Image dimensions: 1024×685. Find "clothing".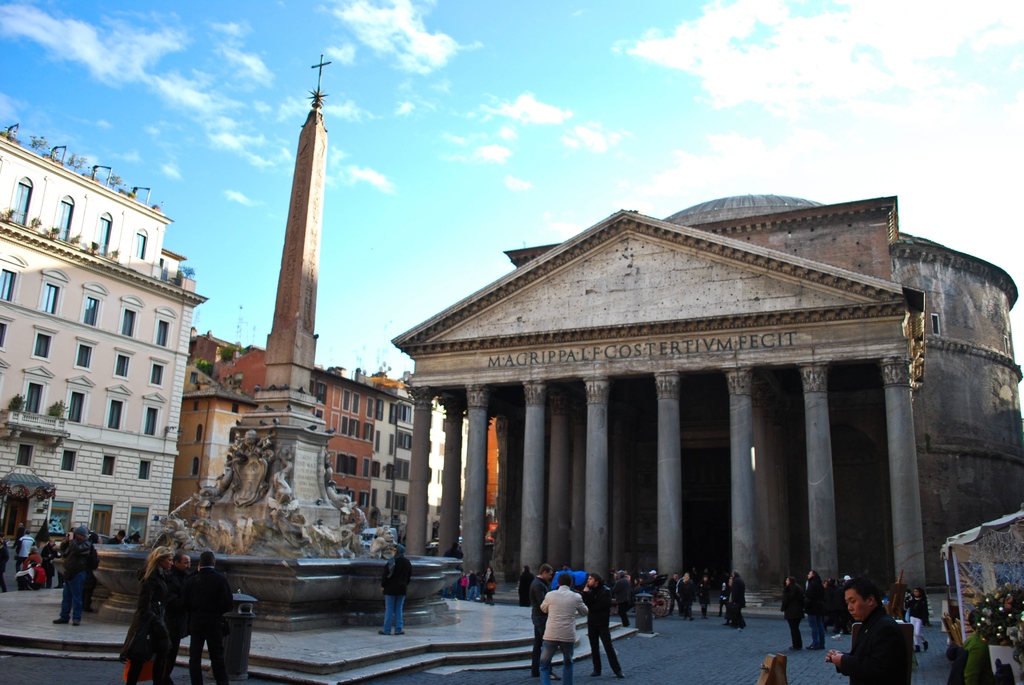
<bbox>888, 590, 908, 610</bbox>.
